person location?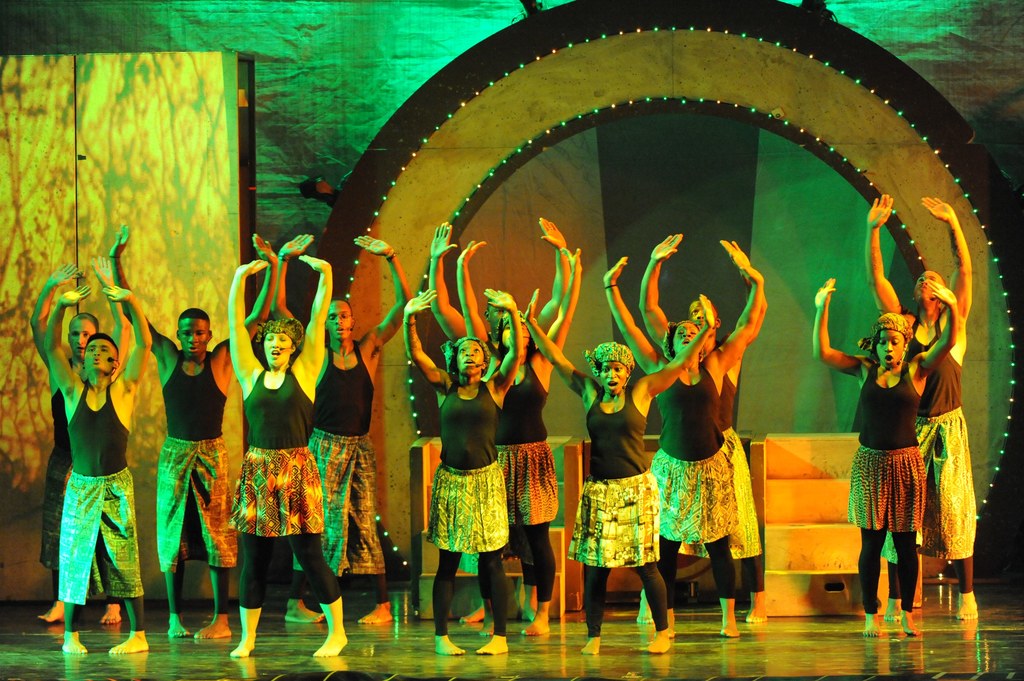
rect(601, 255, 771, 655)
